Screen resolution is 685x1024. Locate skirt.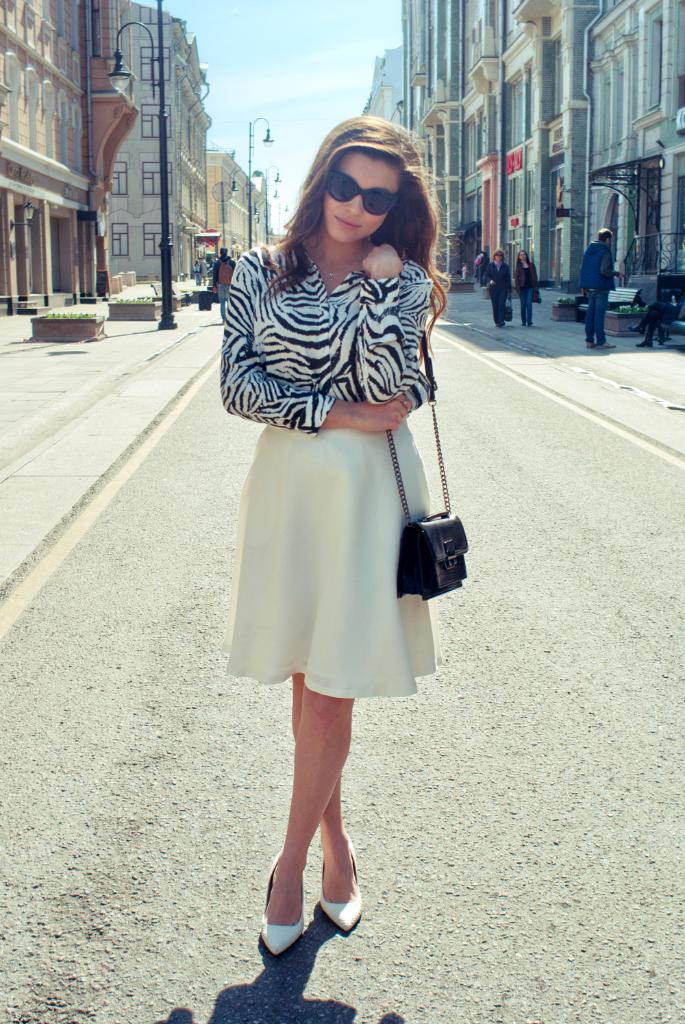
locate(225, 422, 440, 700).
